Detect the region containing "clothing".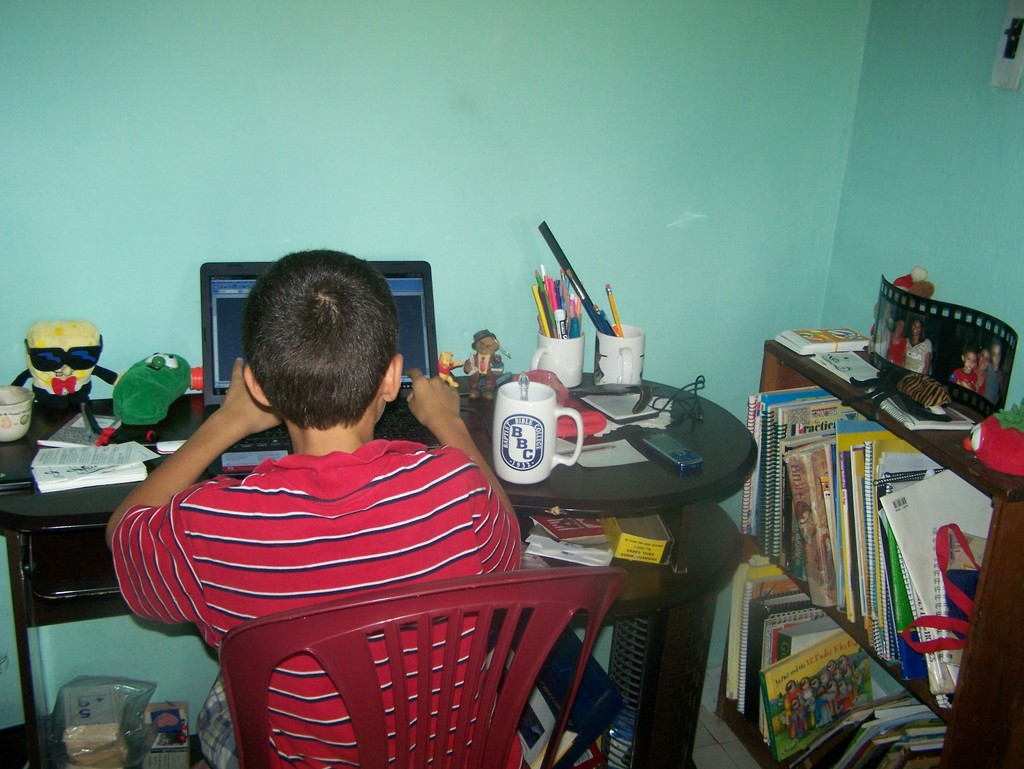
134:374:532:728.
